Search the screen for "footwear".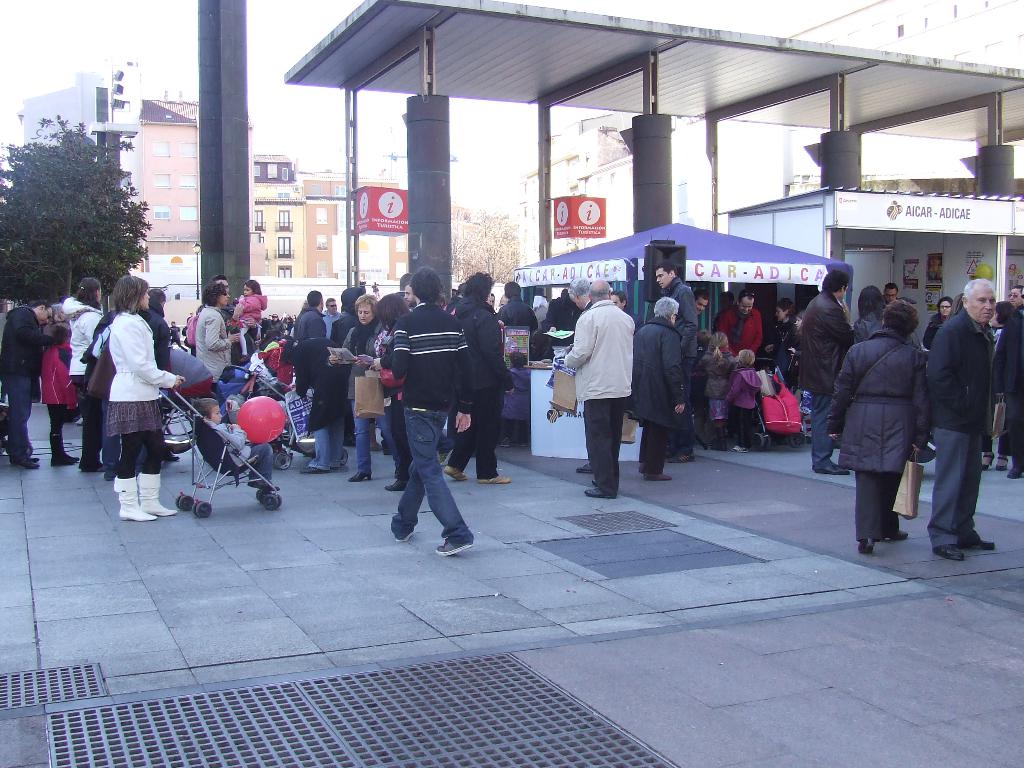
Found at 729, 442, 753, 454.
